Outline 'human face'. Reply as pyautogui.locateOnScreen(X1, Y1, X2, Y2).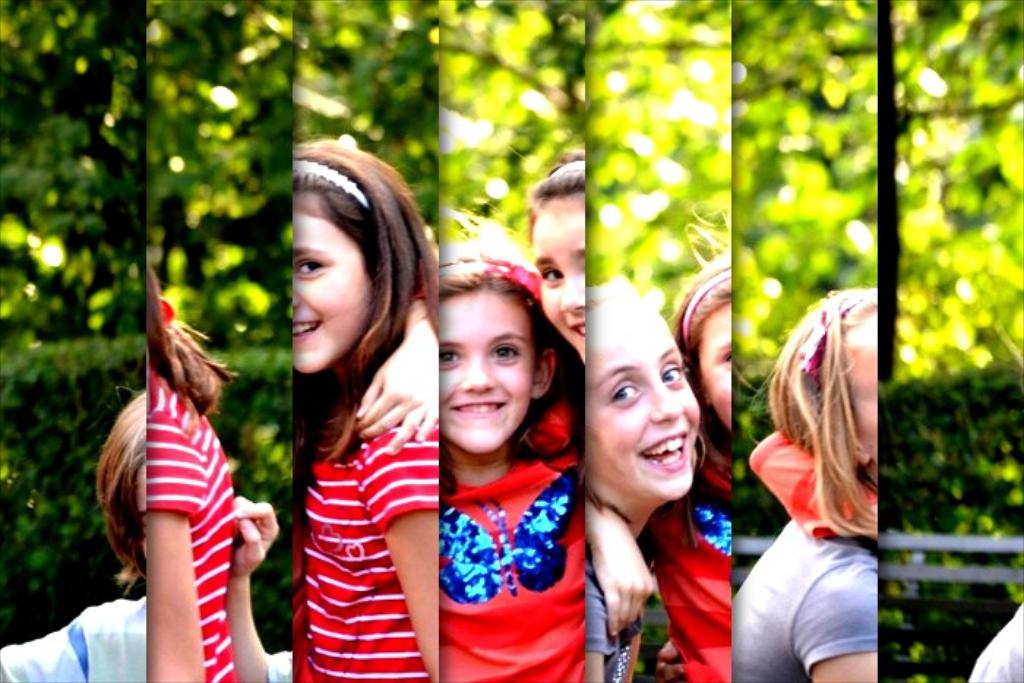
pyautogui.locateOnScreen(701, 304, 745, 439).
